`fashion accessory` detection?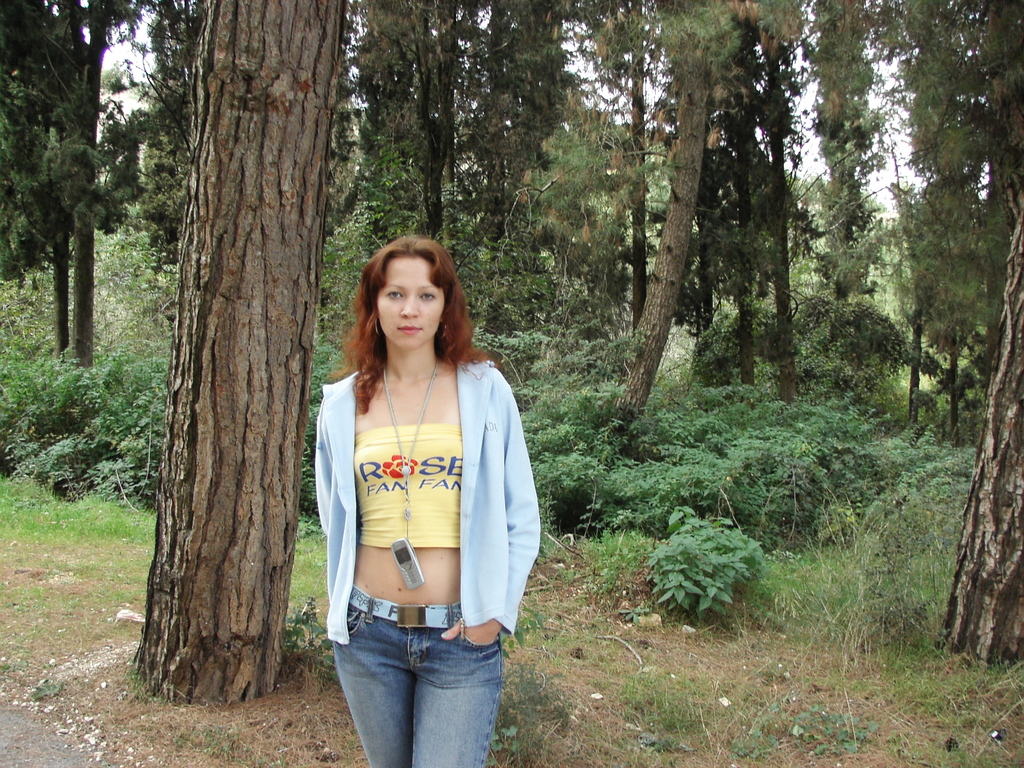
{"left": 374, "top": 318, "right": 382, "bottom": 335}
